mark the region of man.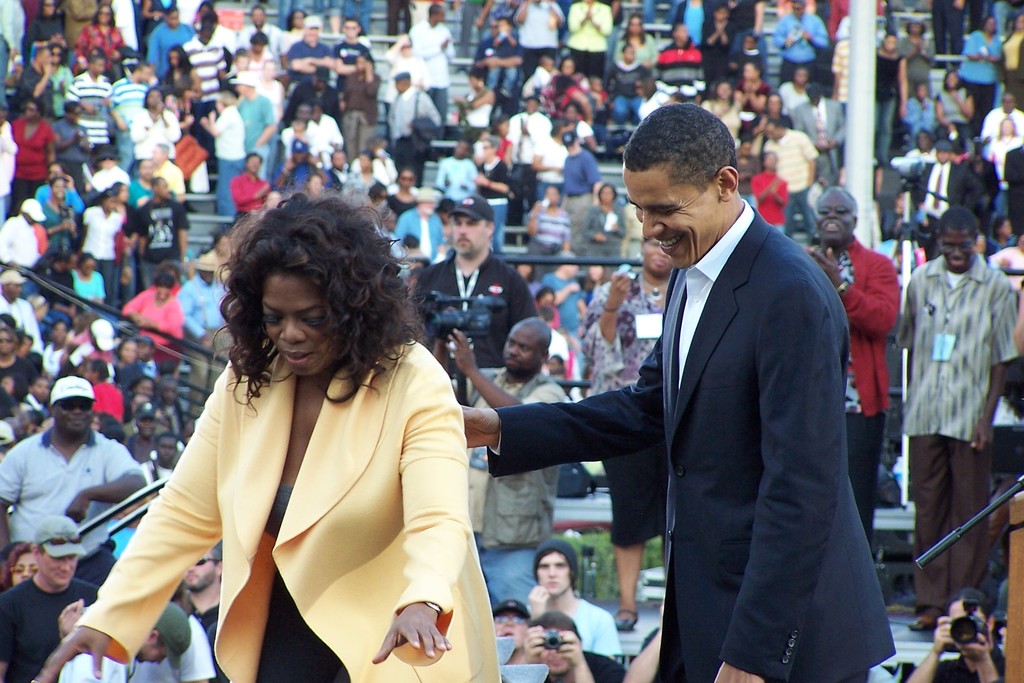
Region: {"left": 0, "top": 516, "right": 97, "bottom": 682}.
